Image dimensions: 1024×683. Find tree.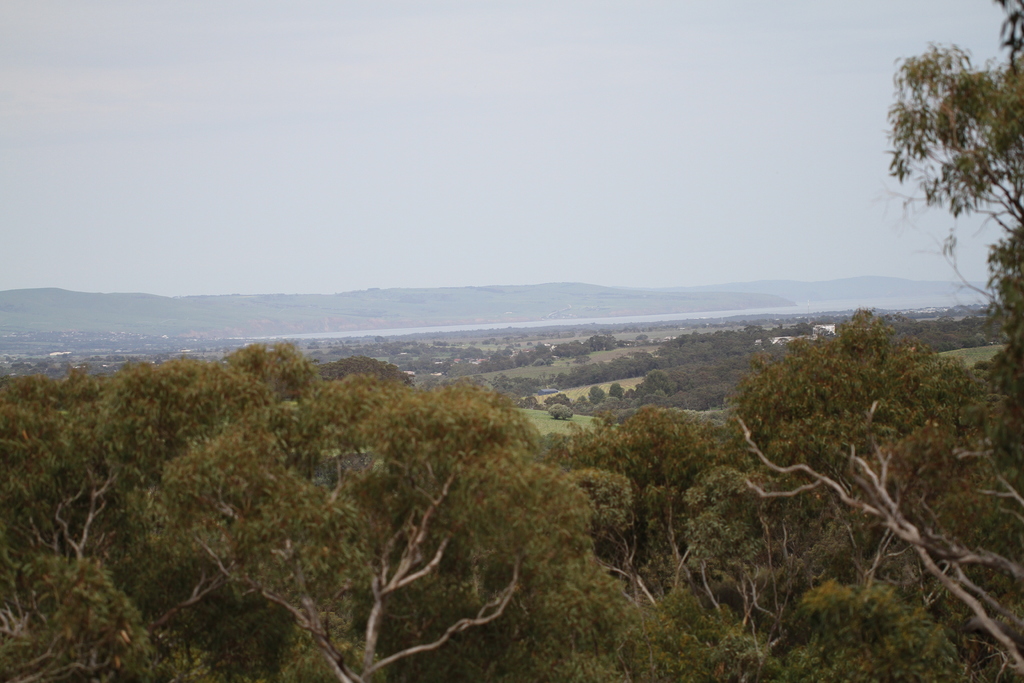
{"left": 884, "top": 0, "right": 1023, "bottom": 353}.
